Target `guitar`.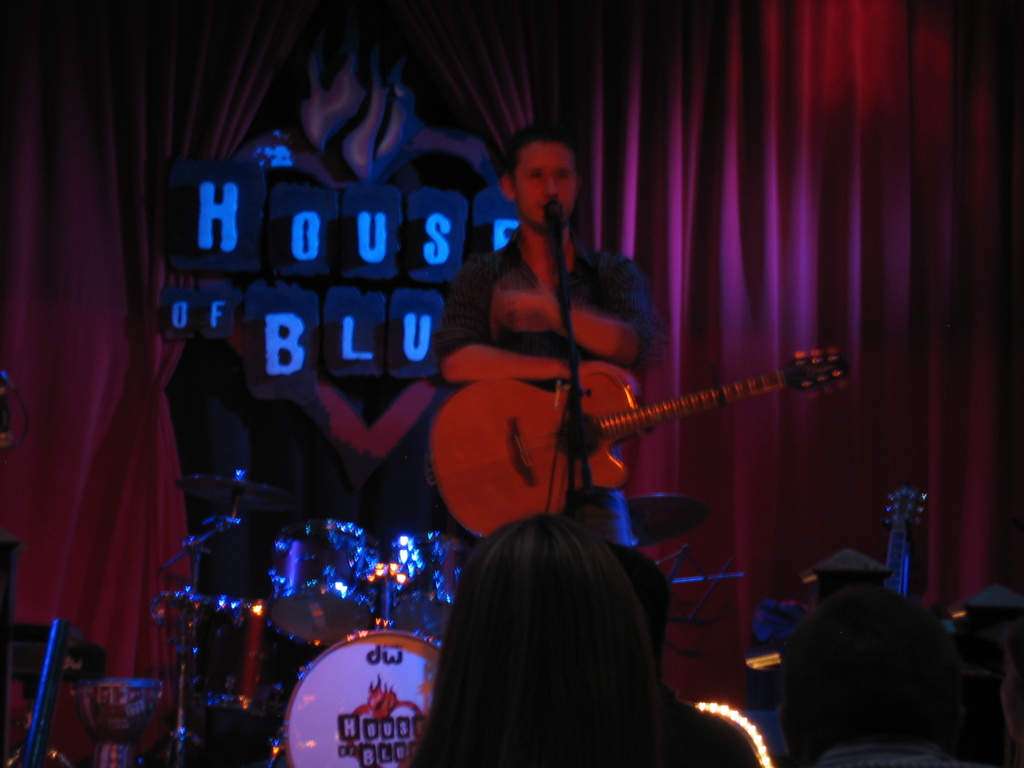
Target region: [x1=427, y1=365, x2=858, y2=553].
